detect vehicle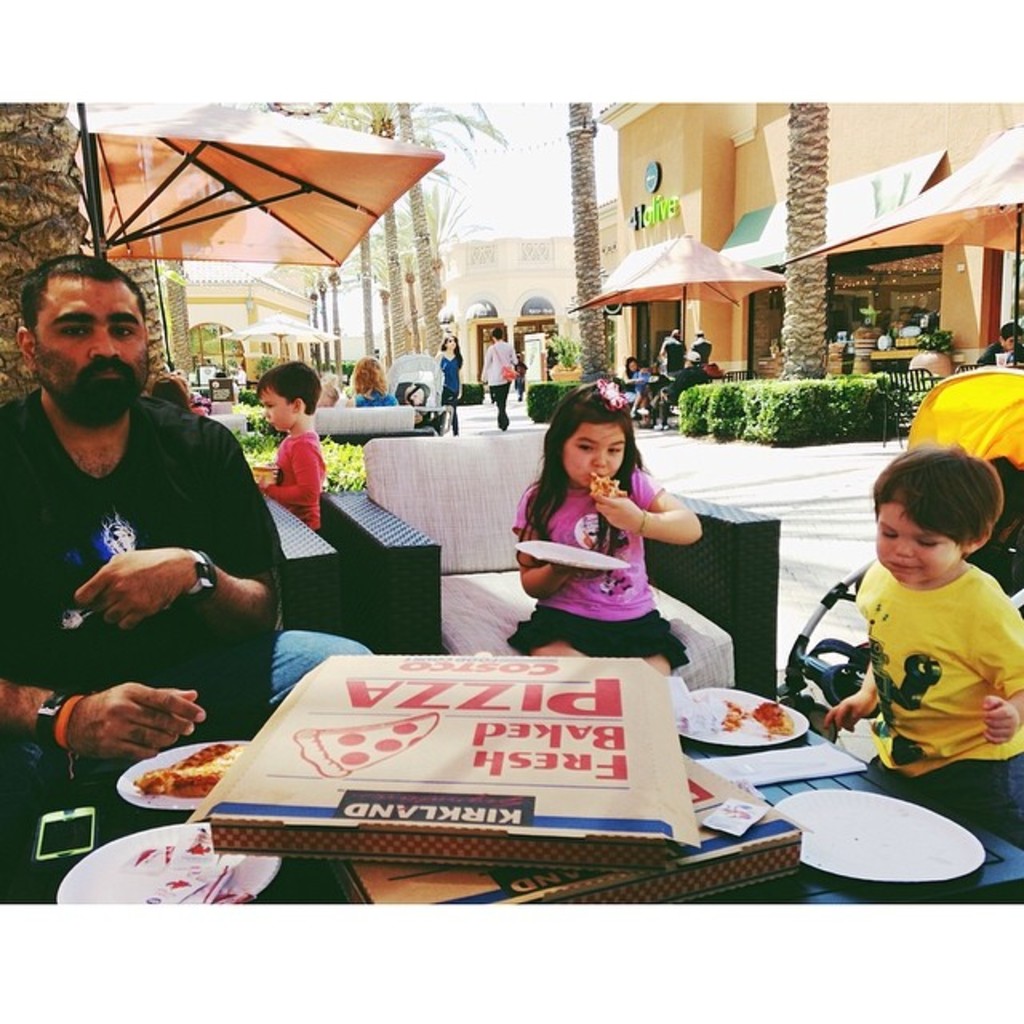
bbox(190, 363, 227, 386)
